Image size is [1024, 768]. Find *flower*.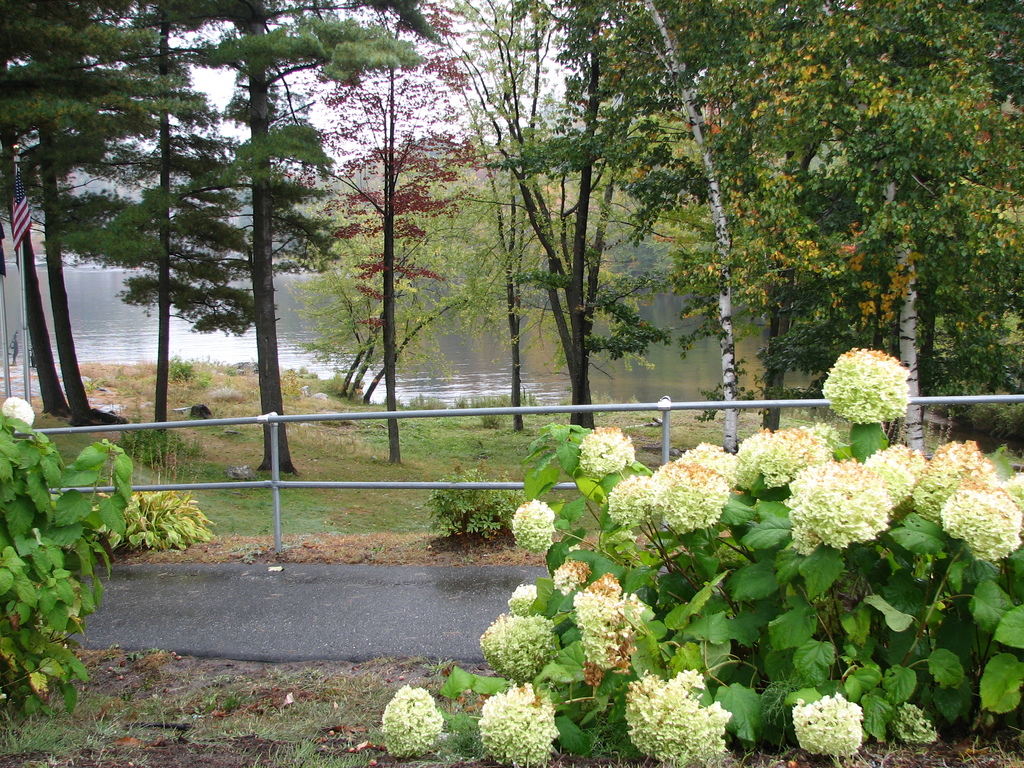
box=[511, 497, 557, 550].
